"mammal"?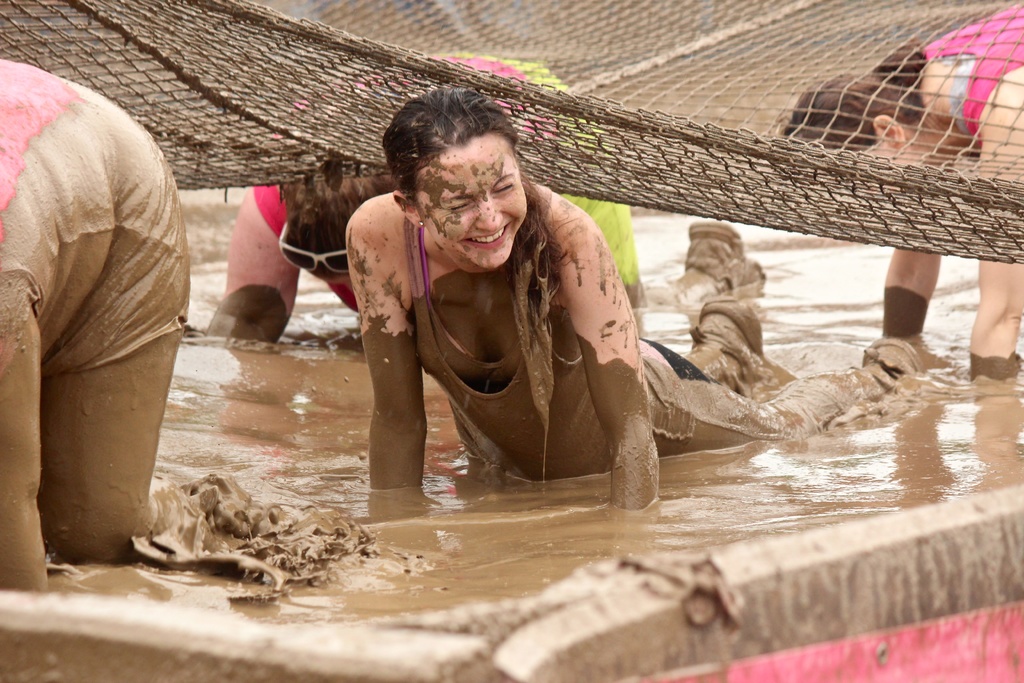
780, 0, 1023, 381
